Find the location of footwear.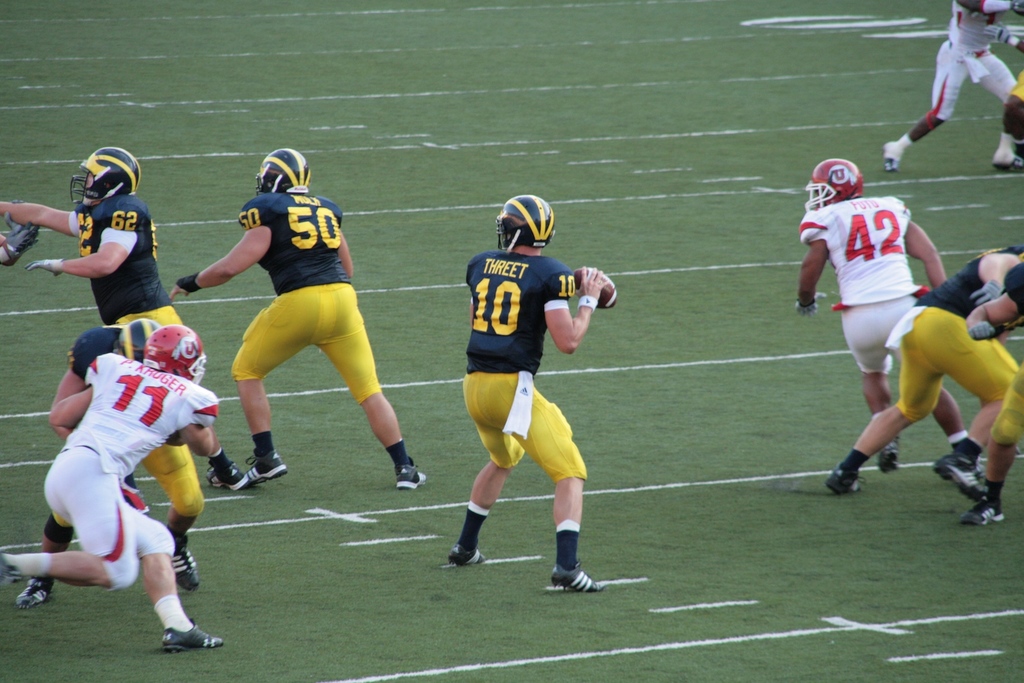
Location: {"left": 164, "top": 618, "right": 228, "bottom": 654}.
